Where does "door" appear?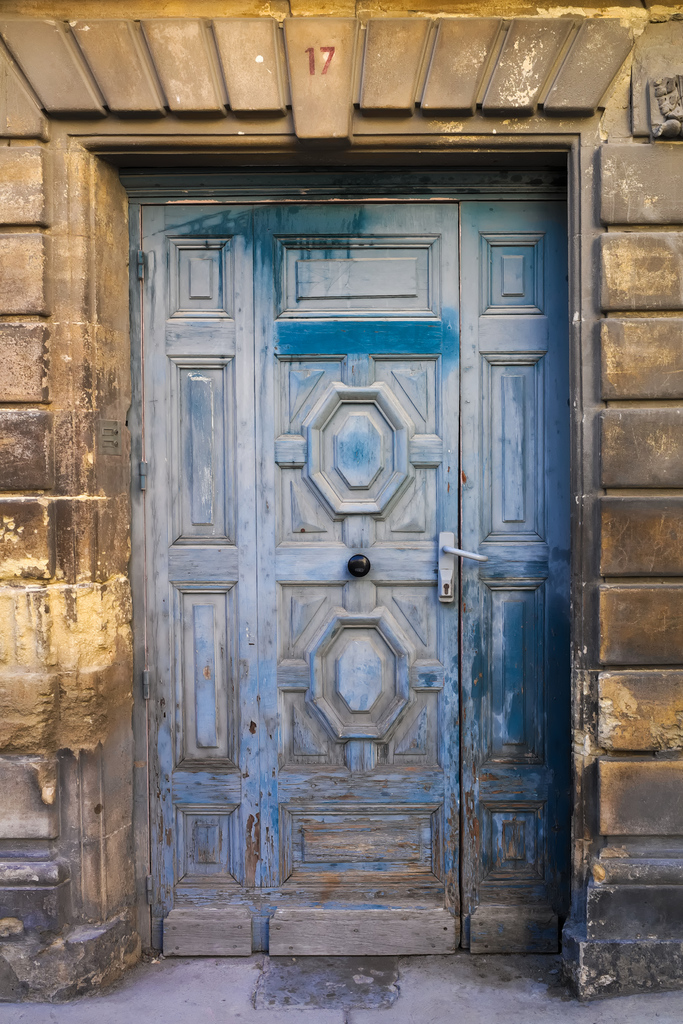
Appears at bbox=(262, 204, 466, 956).
